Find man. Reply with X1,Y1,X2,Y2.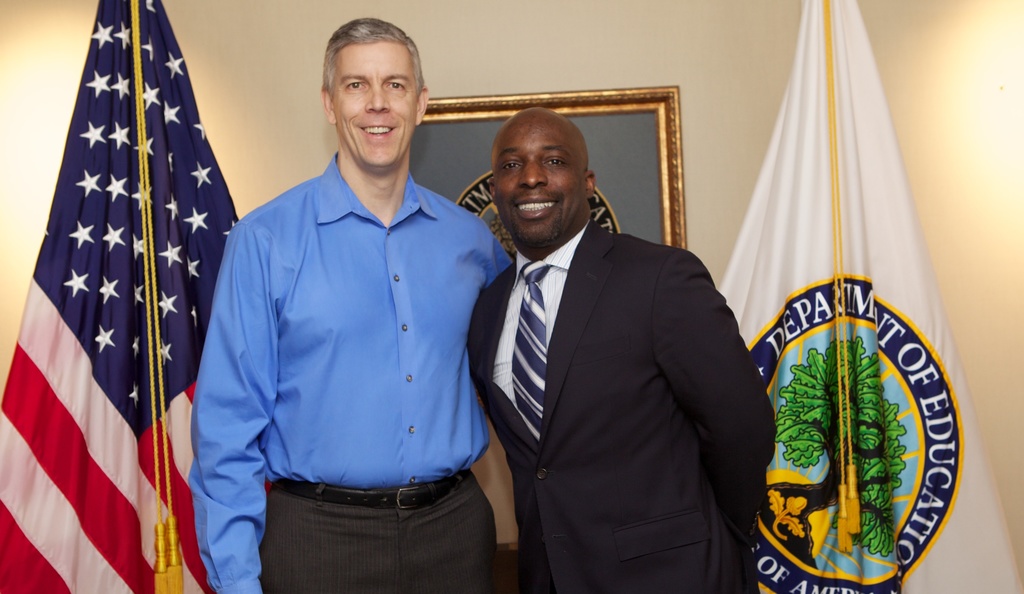
467,108,774,593.
